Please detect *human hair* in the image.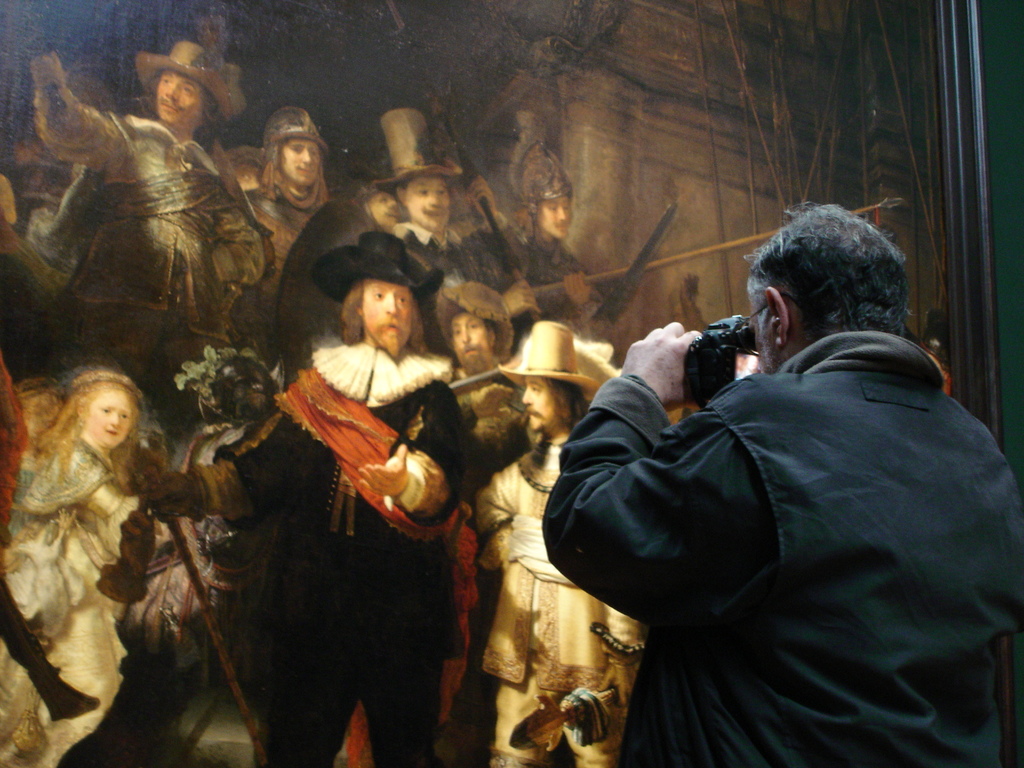
bbox=[397, 178, 414, 204].
